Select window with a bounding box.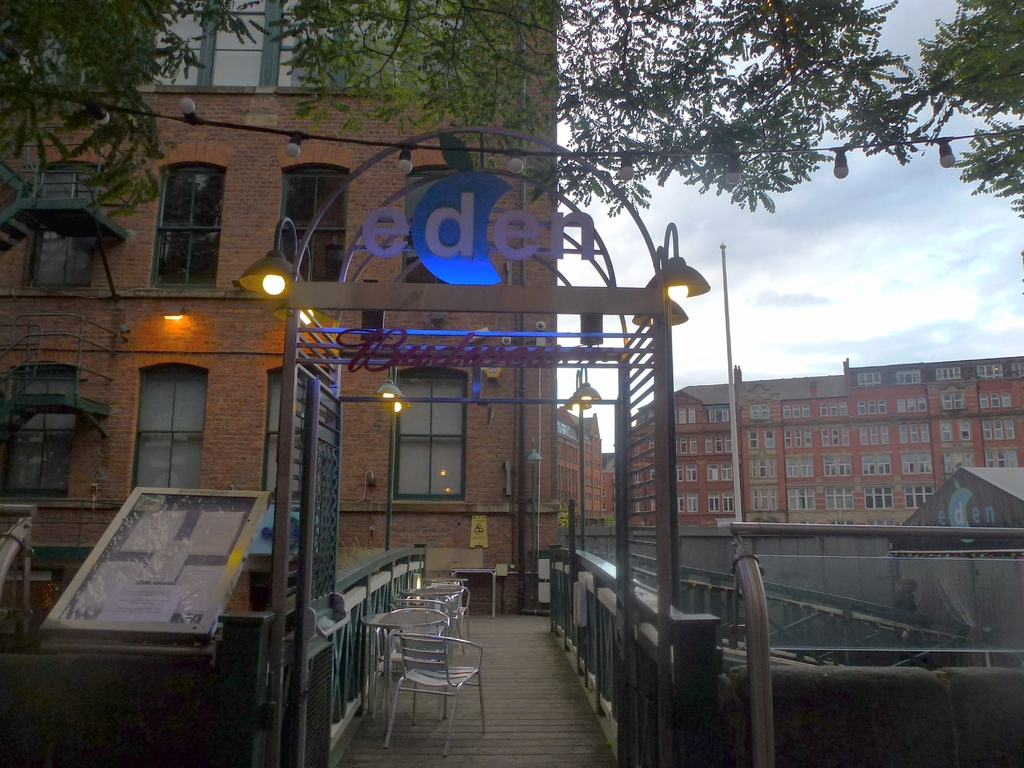
rect(748, 431, 756, 449).
